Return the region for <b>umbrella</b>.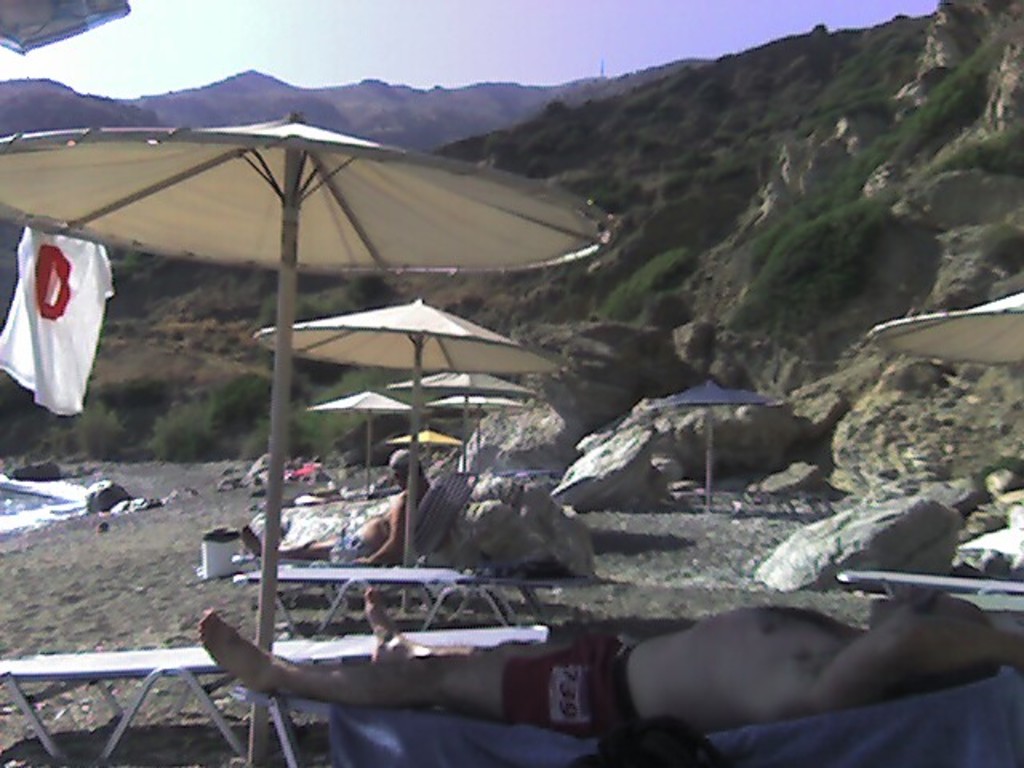
242/294/563/621.
